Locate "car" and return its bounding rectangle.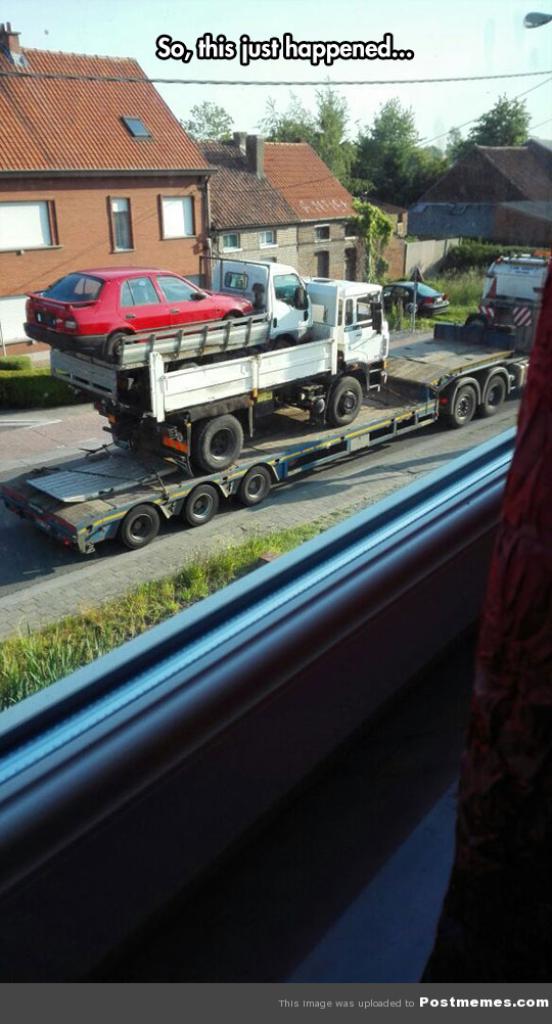
(22,250,292,358).
